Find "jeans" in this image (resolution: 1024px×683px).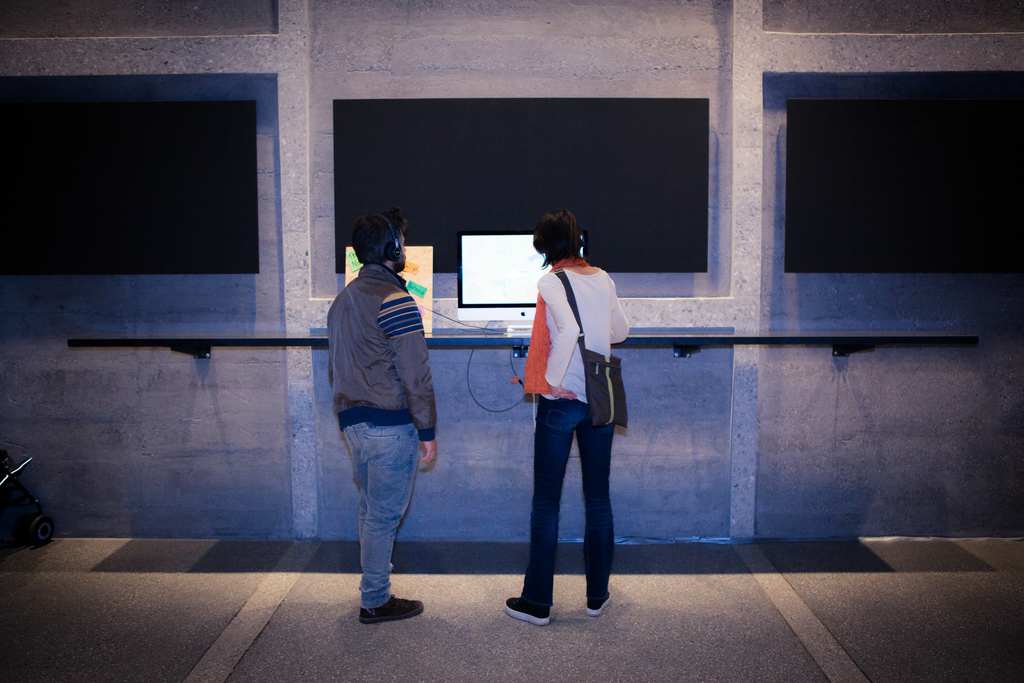
pyautogui.locateOnScreen(517, 395, 606, 600).
